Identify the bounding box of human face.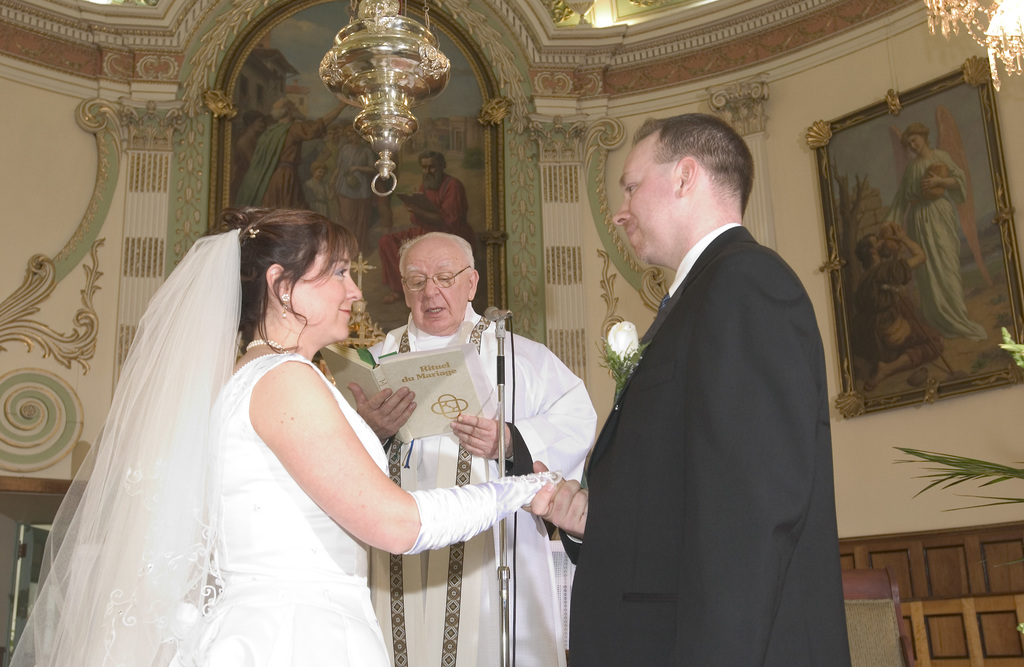
<box>288,247,360,340</box>.
